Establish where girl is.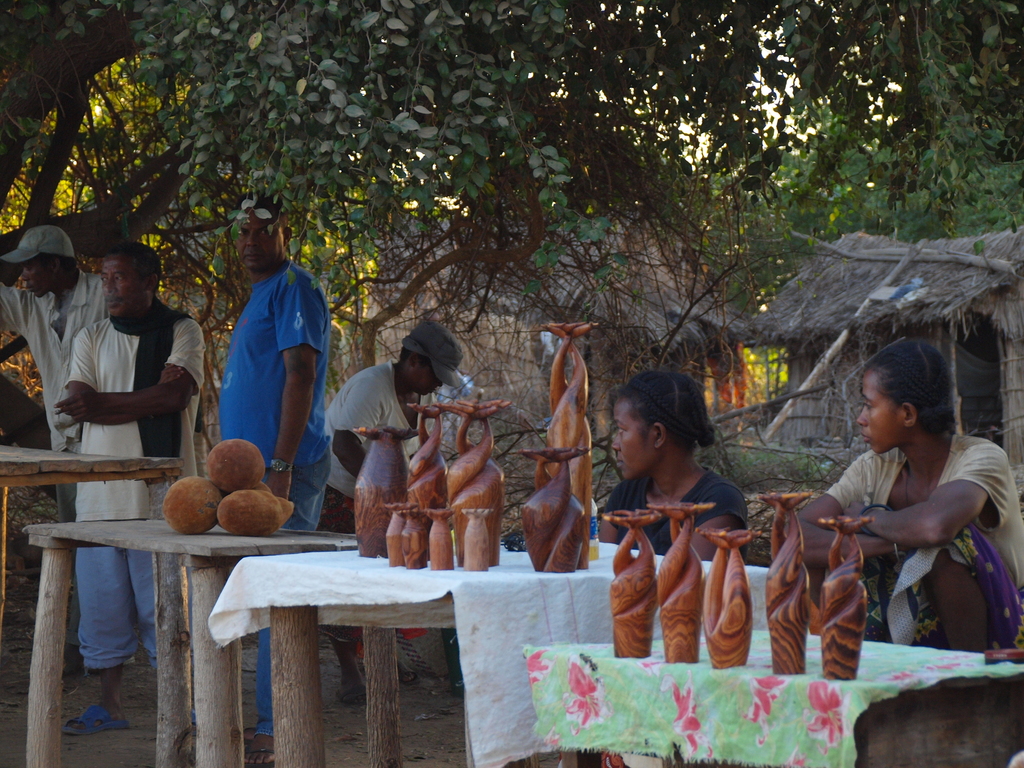
Established at Rect(784, 336, 1022, 646).
